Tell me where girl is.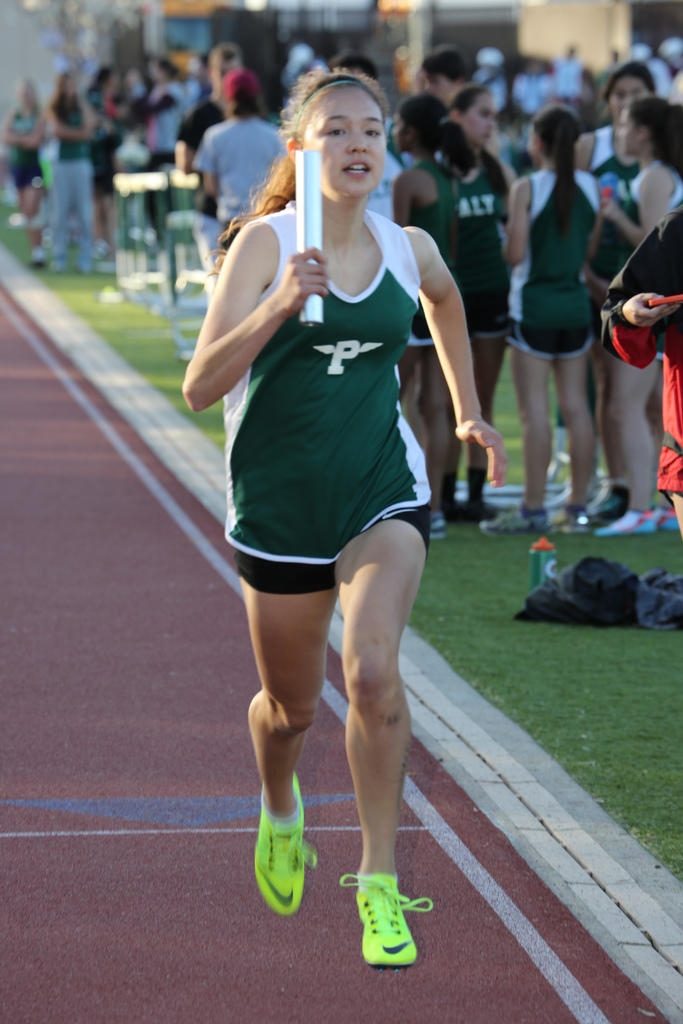
girl is at [597, 95, 682, 538].
